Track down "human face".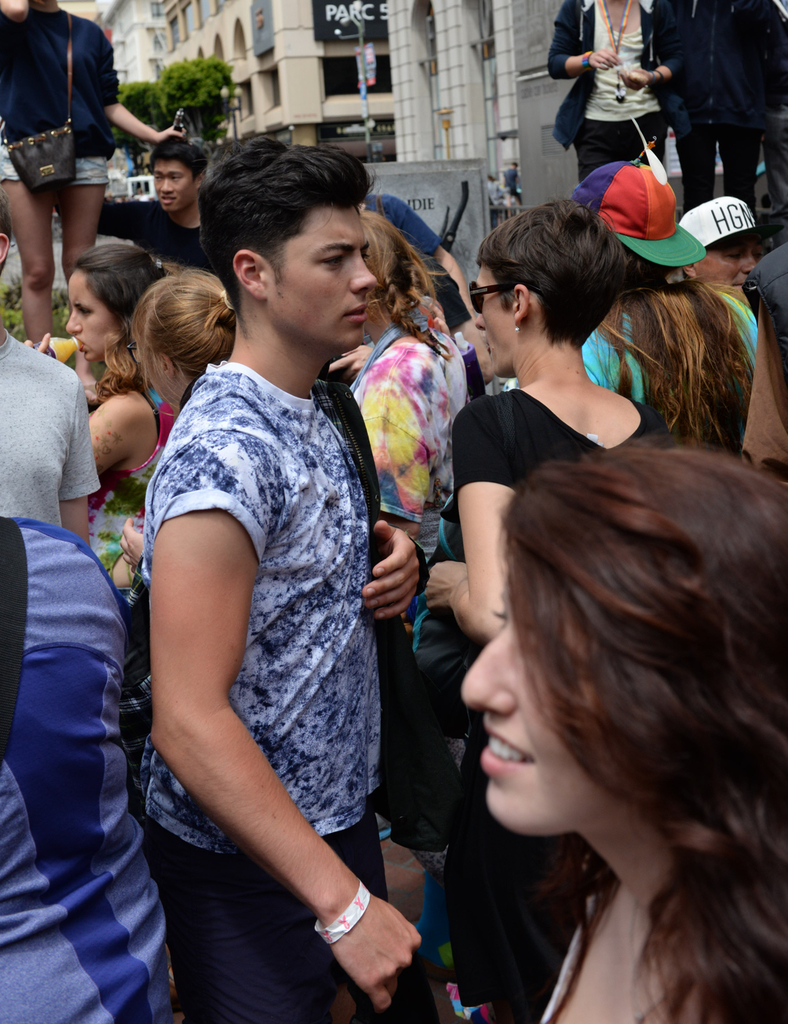
Tracked to BBox(257, 203, 376, 348).
